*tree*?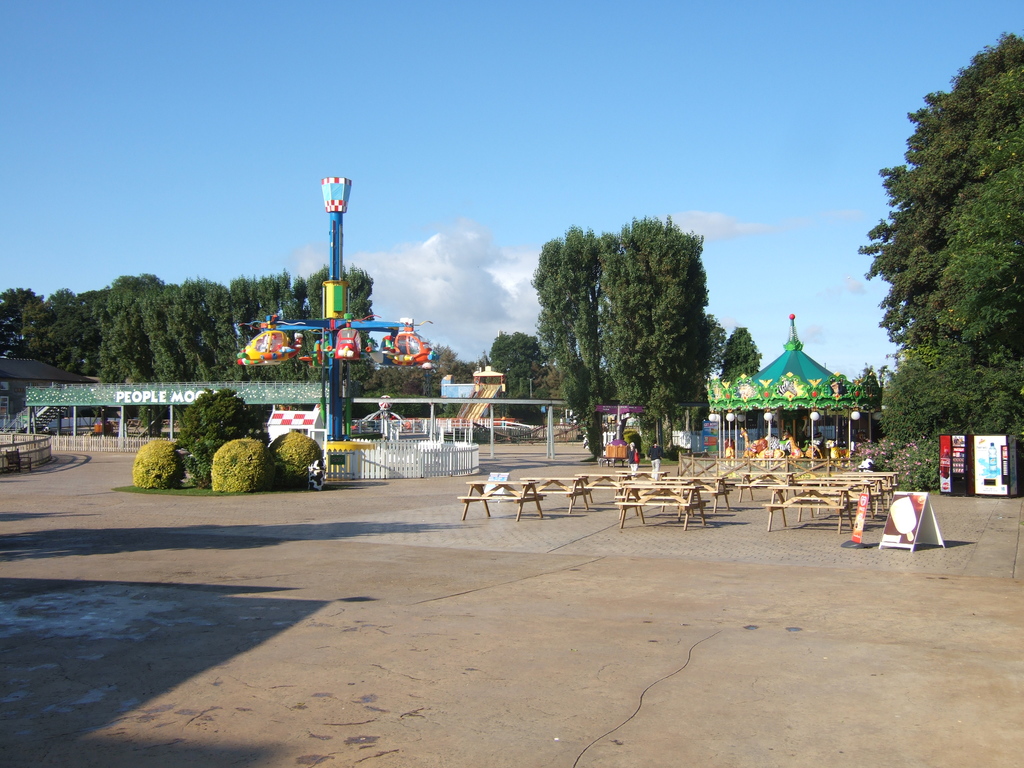
{"left": 346, "top": 367, "right": 426, "bottom": 429}
